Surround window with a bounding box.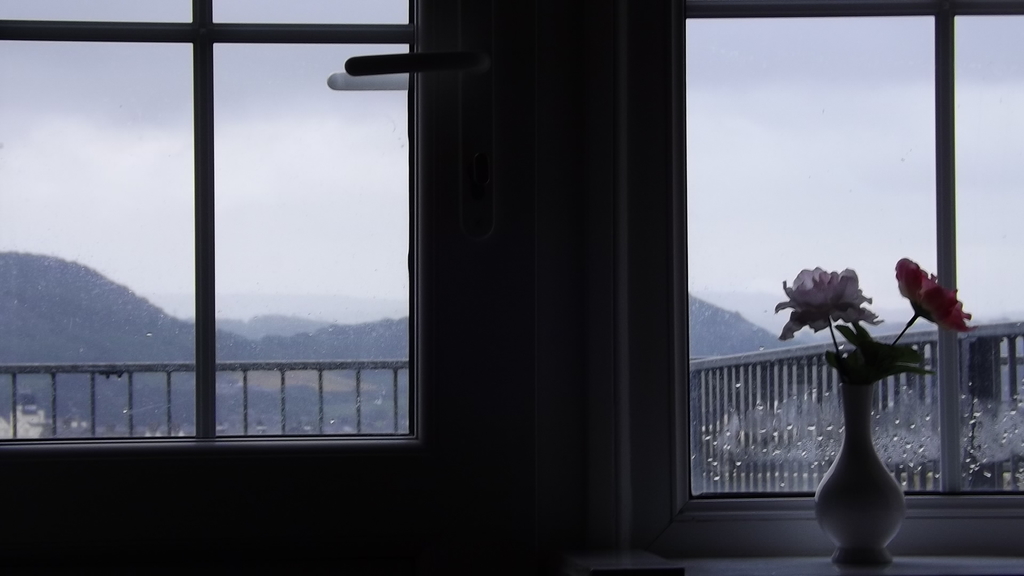
left=0, top=0, right=417, bottom=440.
